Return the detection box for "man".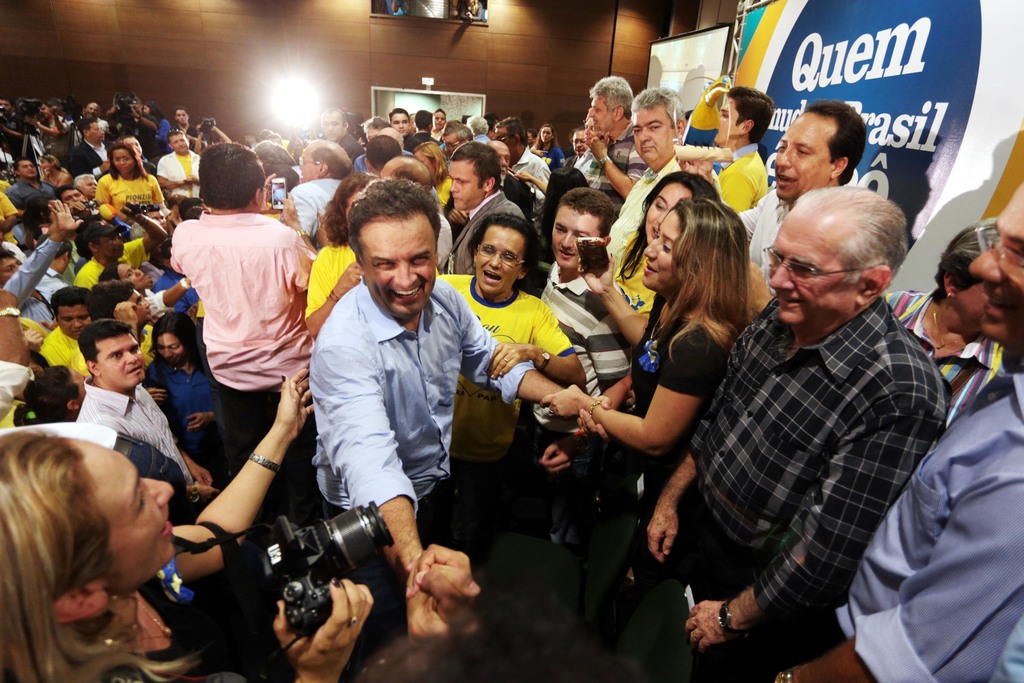
356:113:387:142.
